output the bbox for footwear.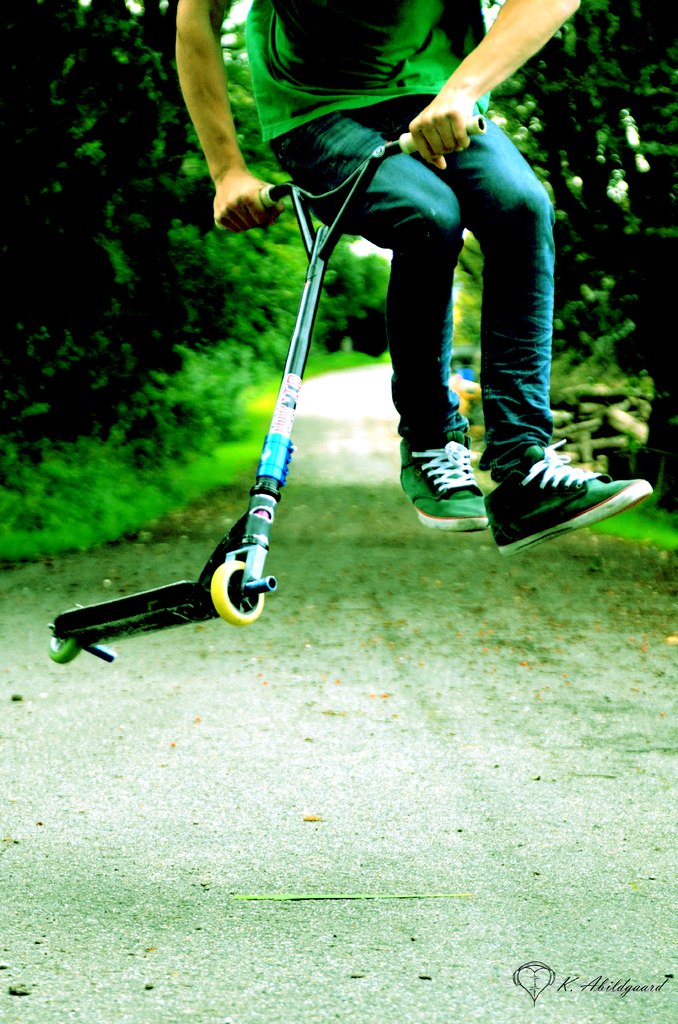
[487, 441, 652, 534].
